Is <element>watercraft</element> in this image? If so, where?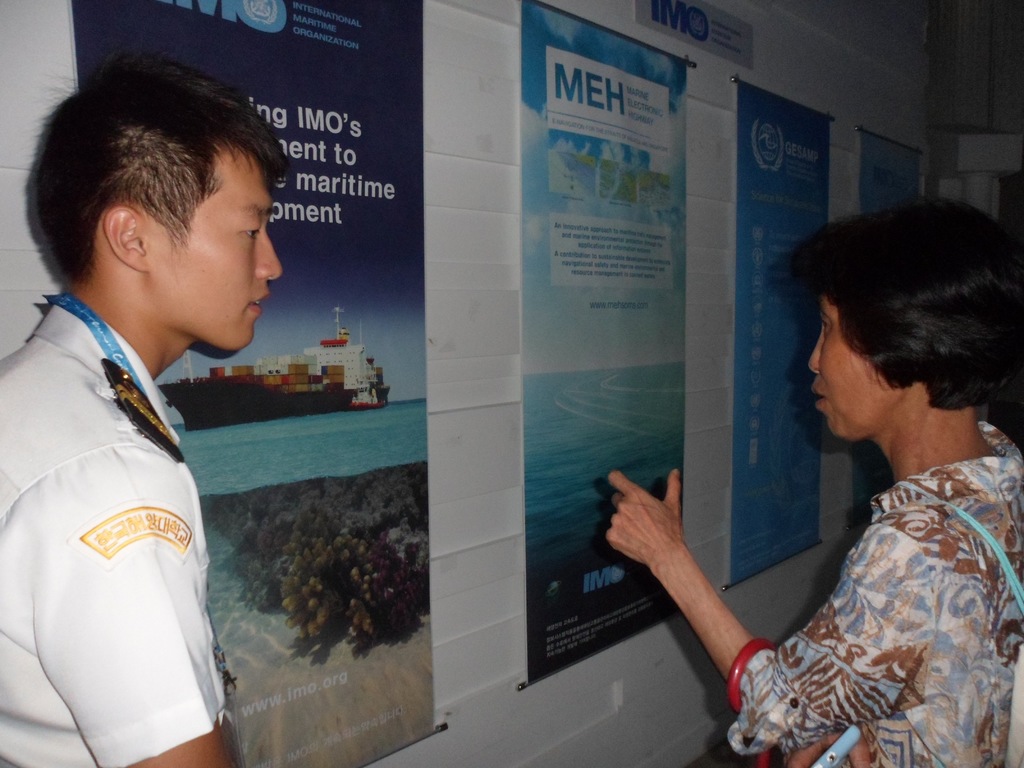
Yes, at (left=161, top=305, right=392, bottom=432).
